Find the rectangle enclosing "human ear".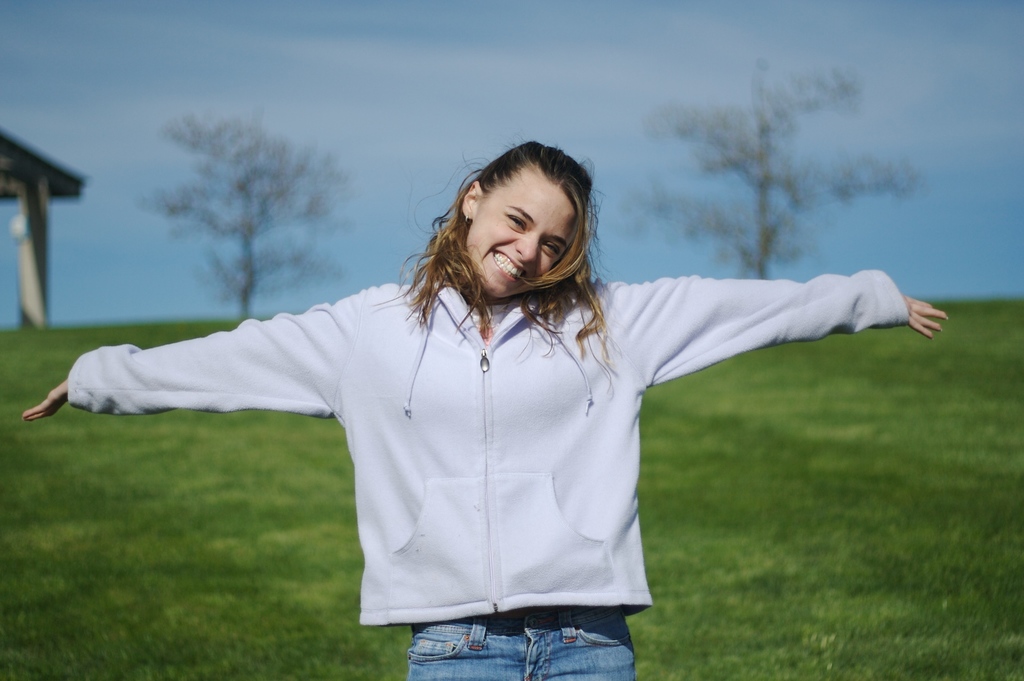
box(461, 181, 483, 222).
